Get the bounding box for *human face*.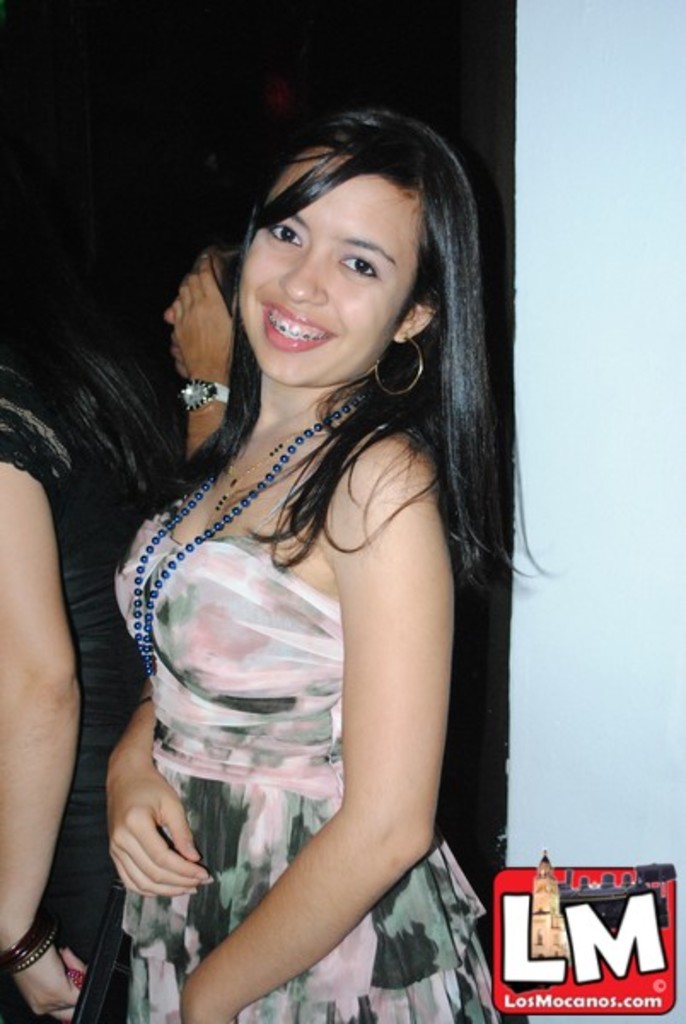
bbox=(244, 147, 423, 387).
